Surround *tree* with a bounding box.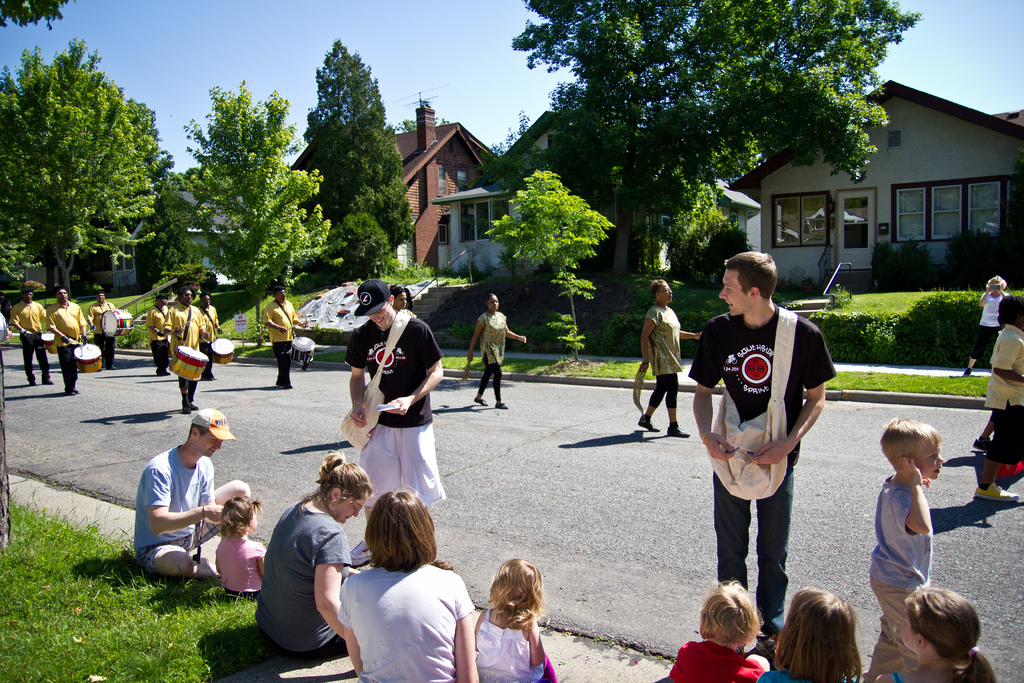
box(0, 0, 83, 31).
